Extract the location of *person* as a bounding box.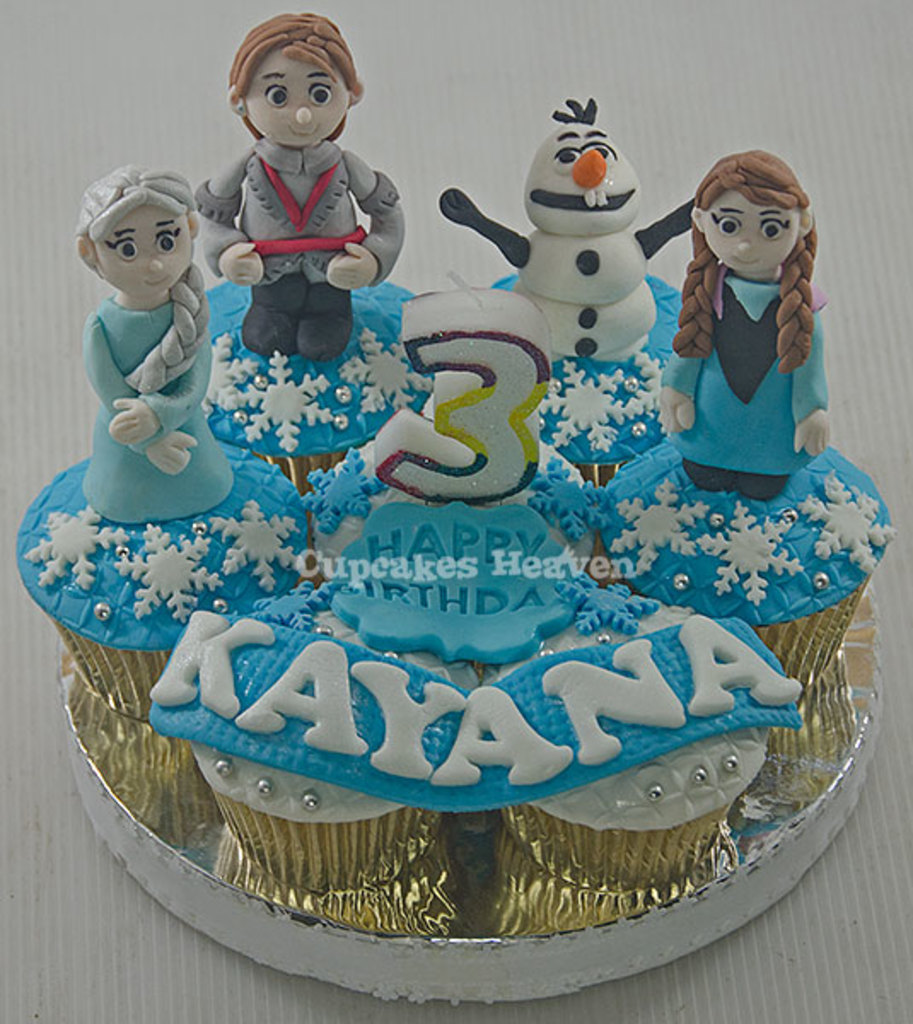
x1=70, y1=160, x2=237, y2=526.
